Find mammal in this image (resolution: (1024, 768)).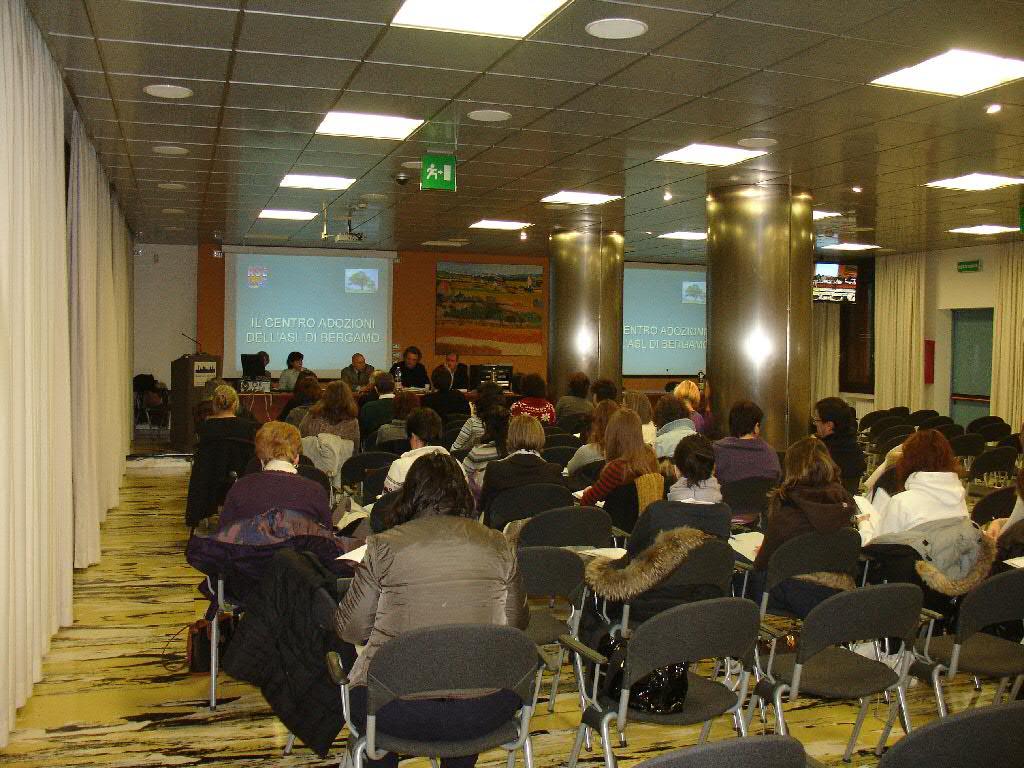
[193,383,256,465].
